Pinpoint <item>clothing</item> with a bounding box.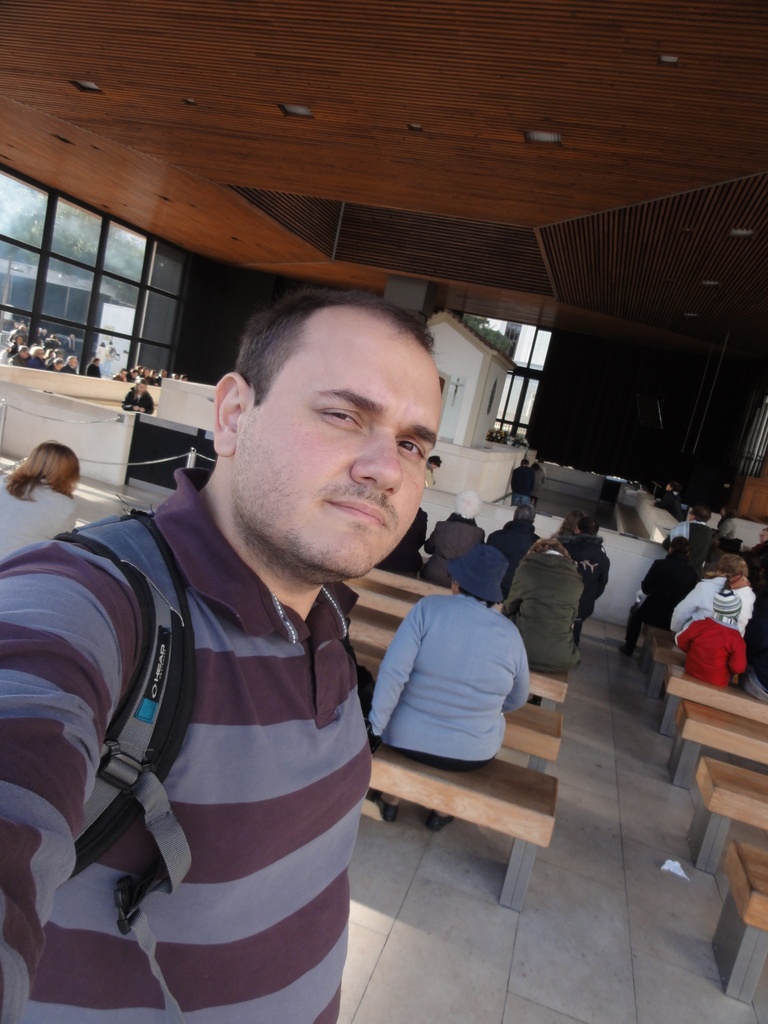
x1=10, y1=351, x2=31, y2=365.
